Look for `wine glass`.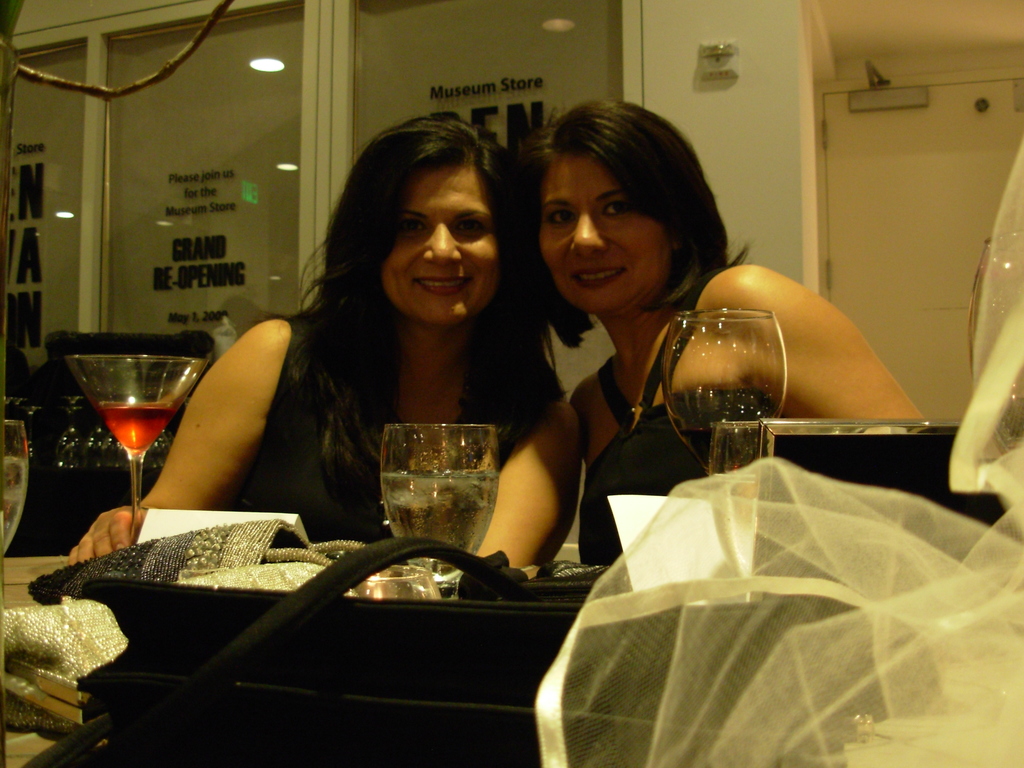
Found: pyautogui.locateOnScreen(676, 307, 791, 481).
